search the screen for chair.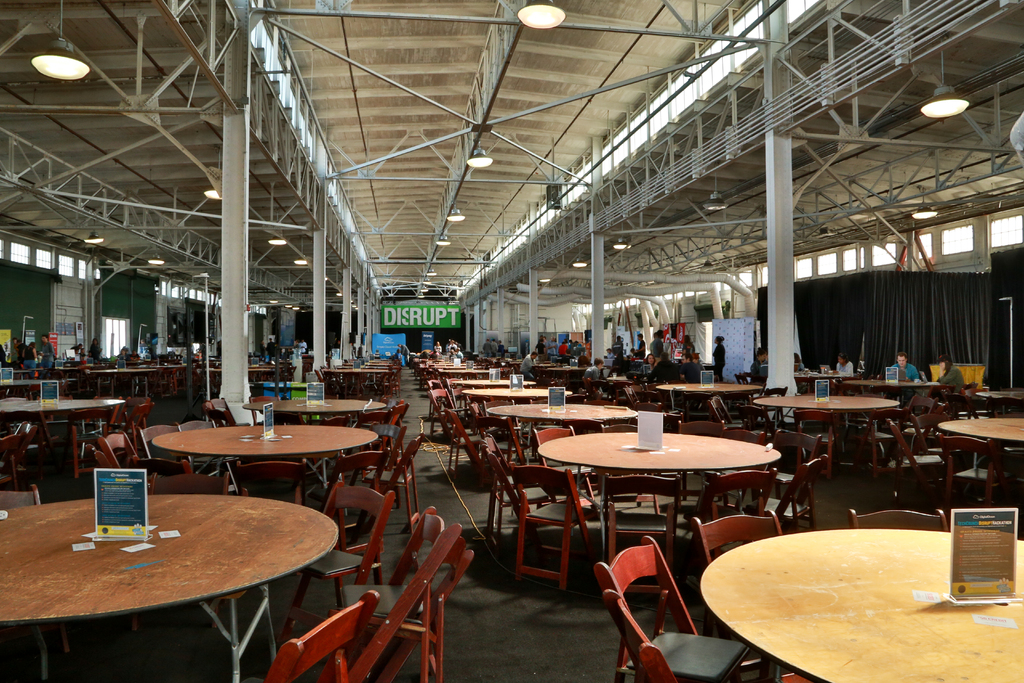
Found at 687, 505, 803, 682.
